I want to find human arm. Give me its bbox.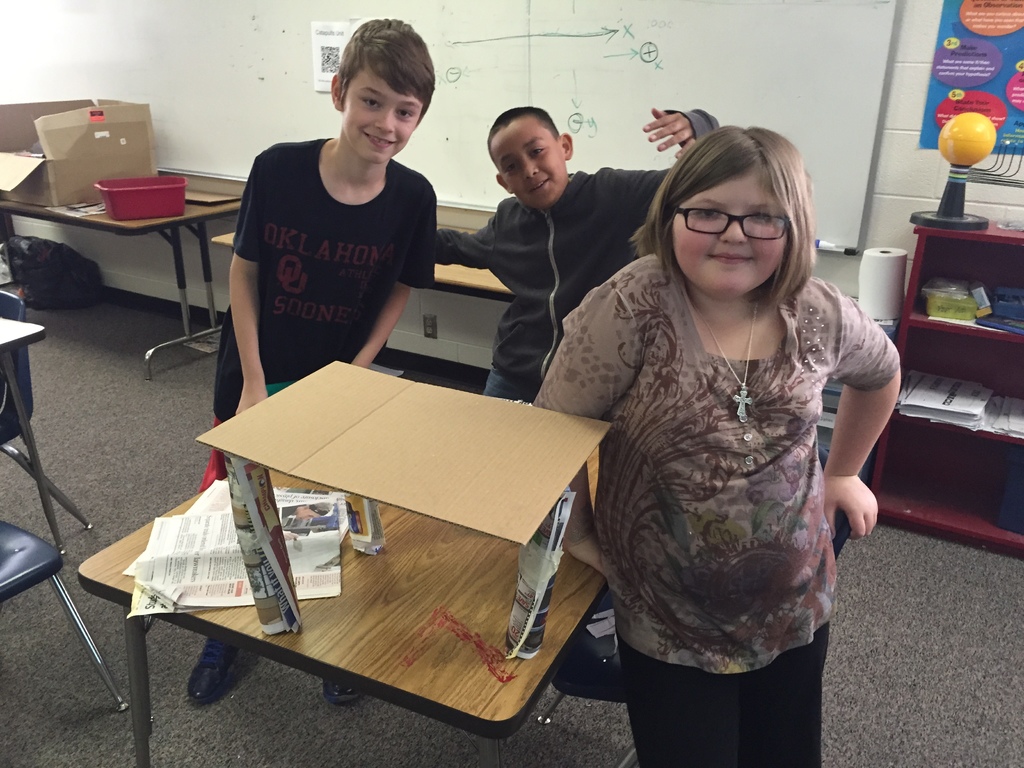
819, 296, 907, 580.
